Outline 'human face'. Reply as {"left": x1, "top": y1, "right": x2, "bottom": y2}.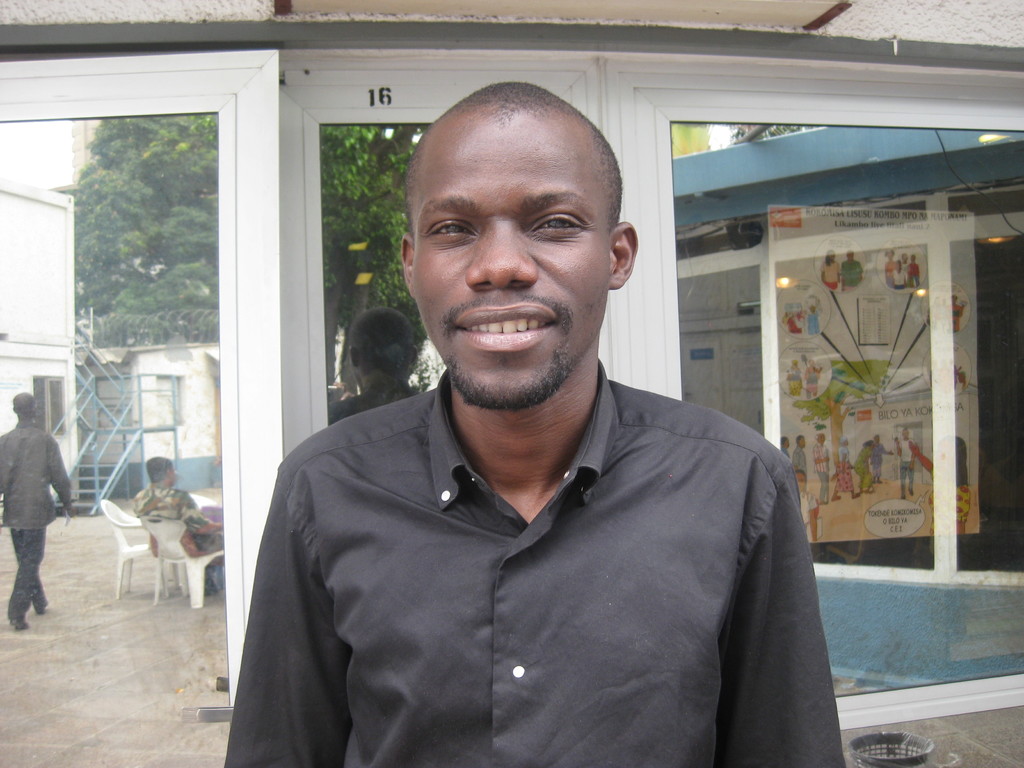
{"left": 785, "top": 439, "right": 787, "bottom": 449}.
